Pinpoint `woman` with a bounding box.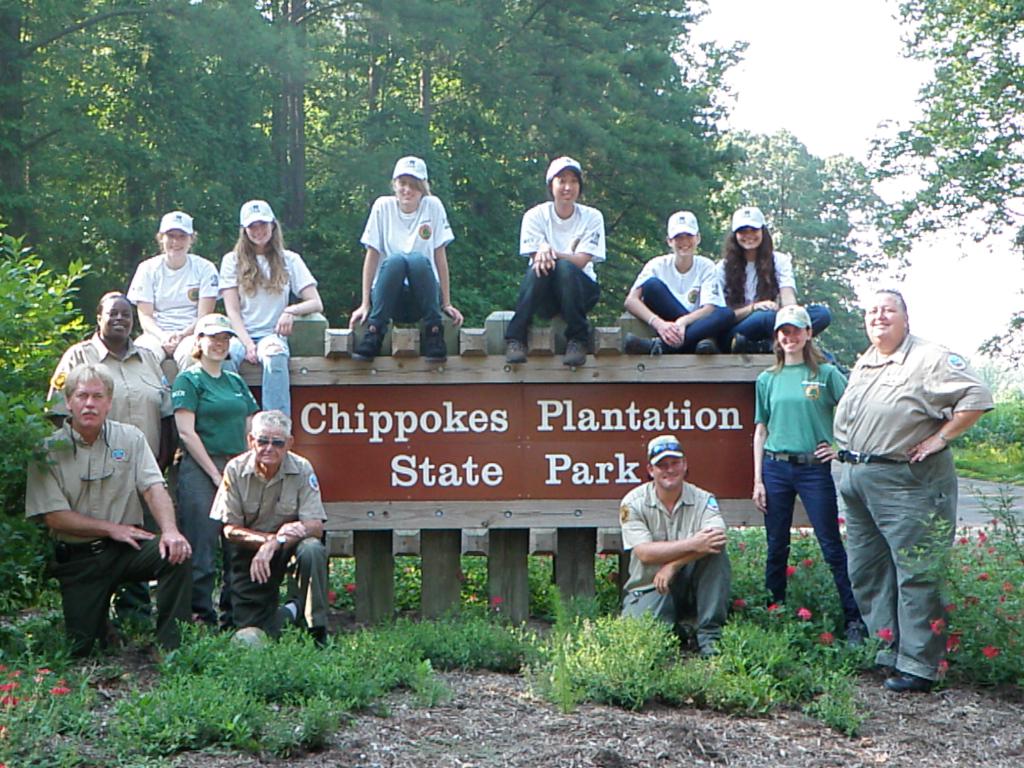
(left=618, top=209, right=728, bottom=354).
